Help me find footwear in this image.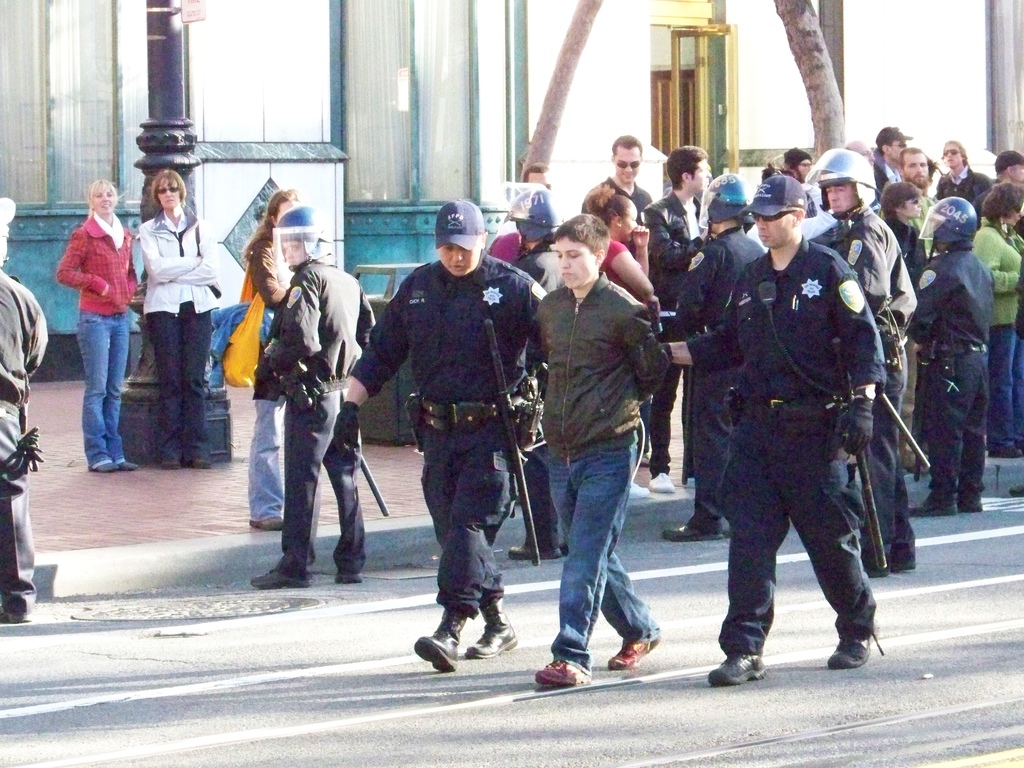
Found it: 825/621/884/673.
